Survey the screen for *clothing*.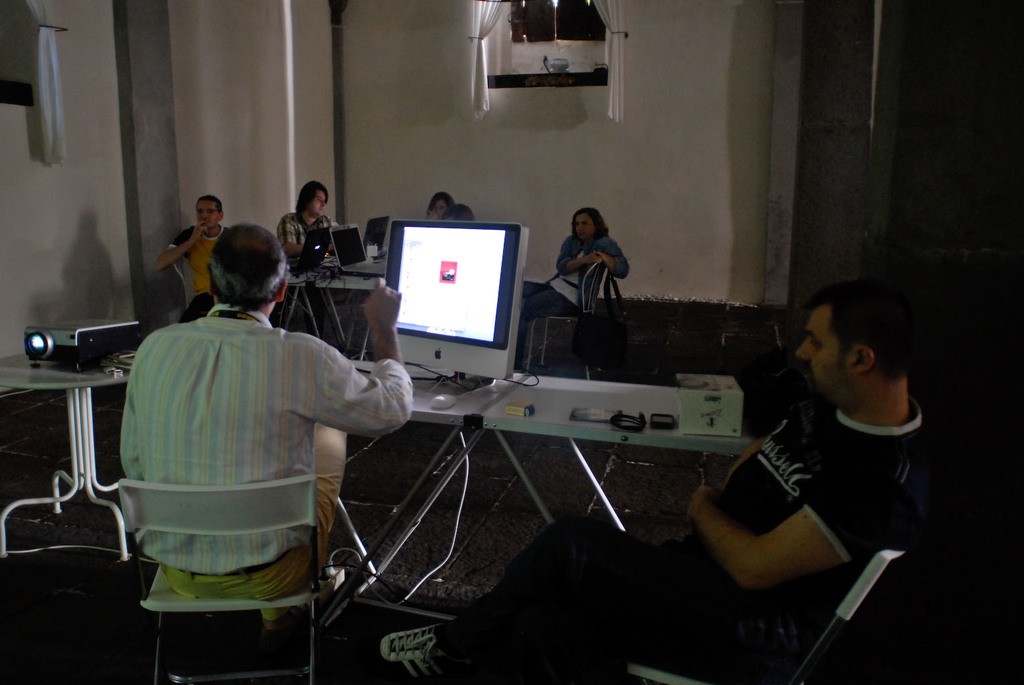
Survey found: 112 305 409 638.
